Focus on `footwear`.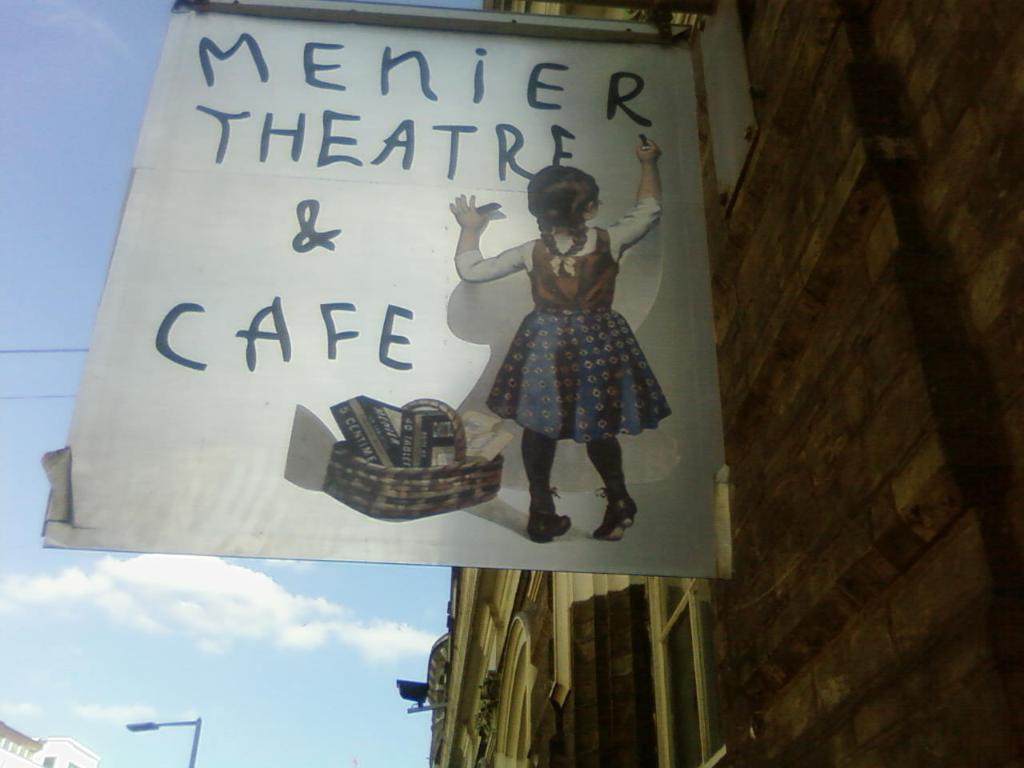
Focused at left=587, top=482, right=638, bottom=542.
